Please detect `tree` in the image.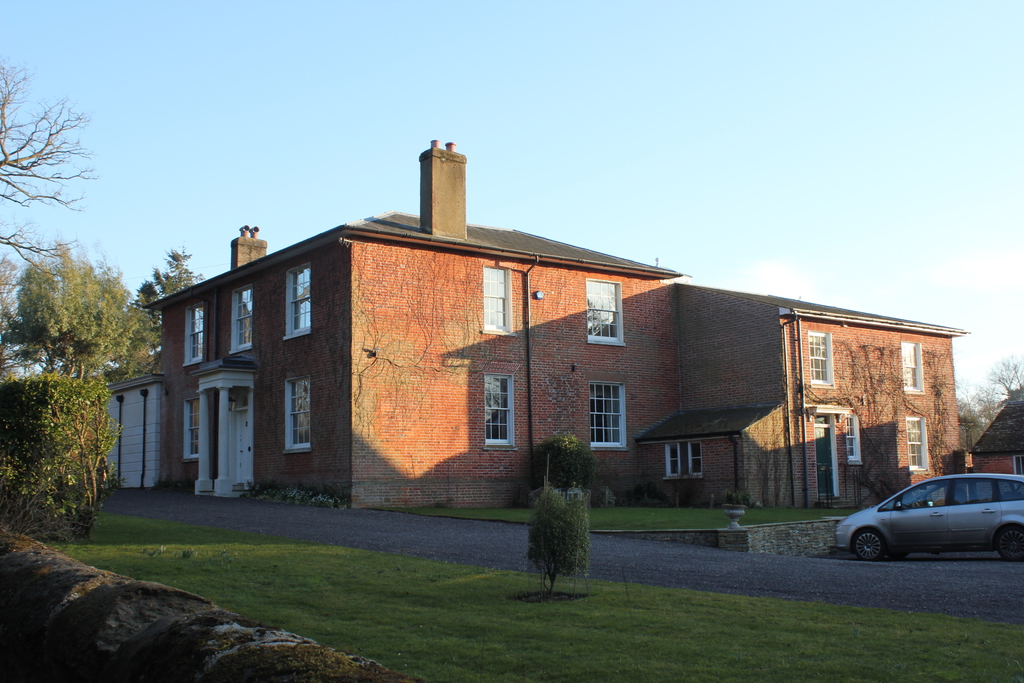
rect(792, 331, 901, 506).
